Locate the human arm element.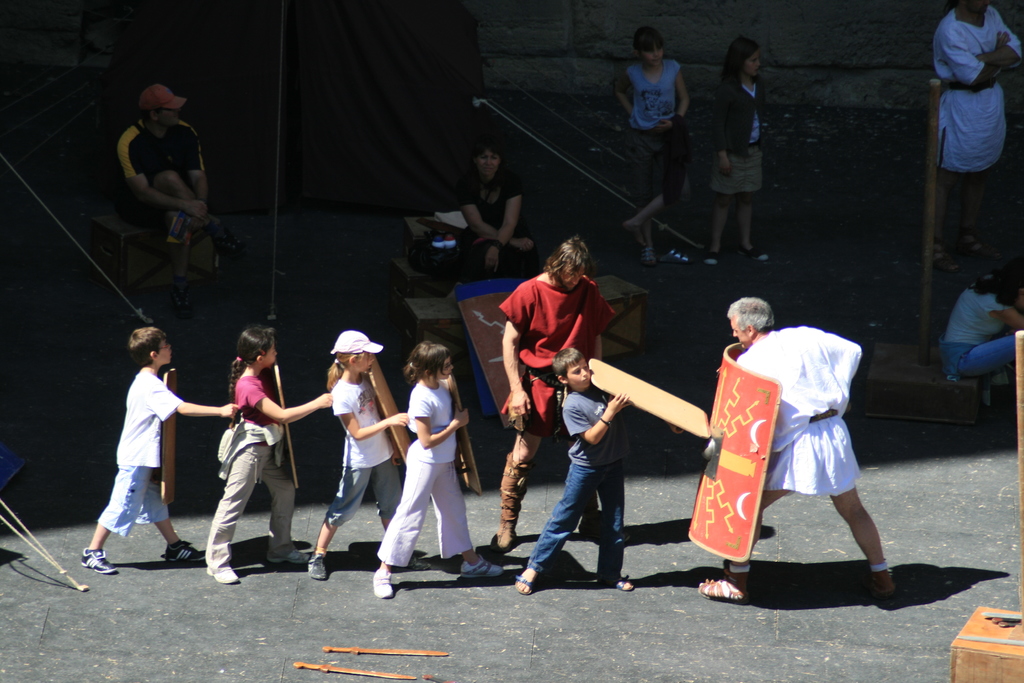
Element bbox: {"x1": 612, "y1": 70, "x2": 636, "y2": 117}.
